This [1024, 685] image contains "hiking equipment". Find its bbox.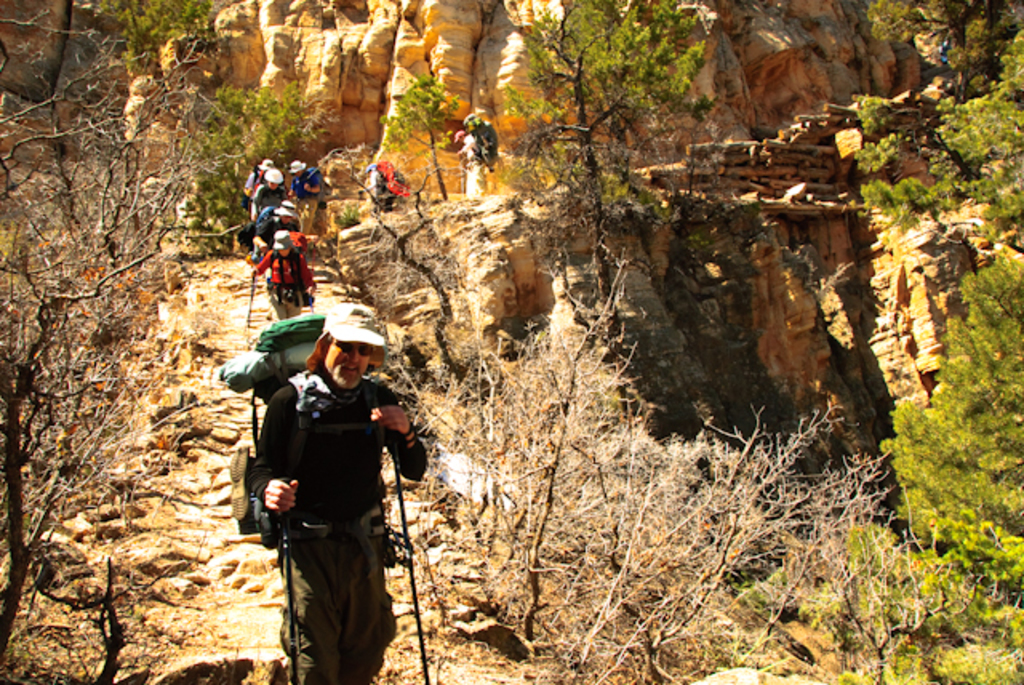
locate(243, 202, 272, 245).
